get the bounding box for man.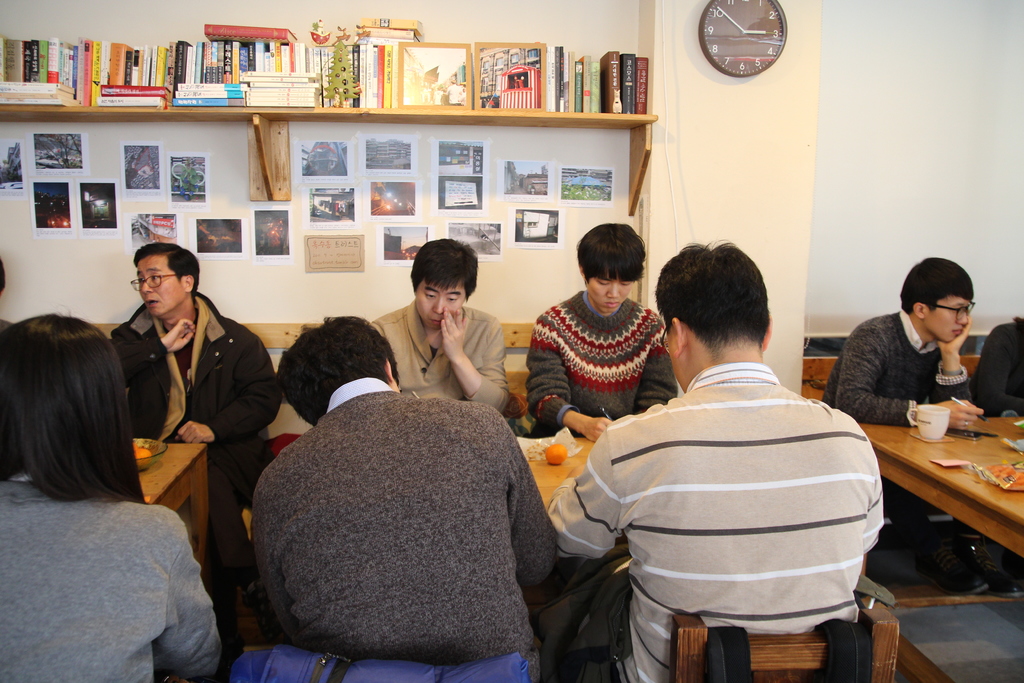
BBox(816, 257, 1023, 596).
